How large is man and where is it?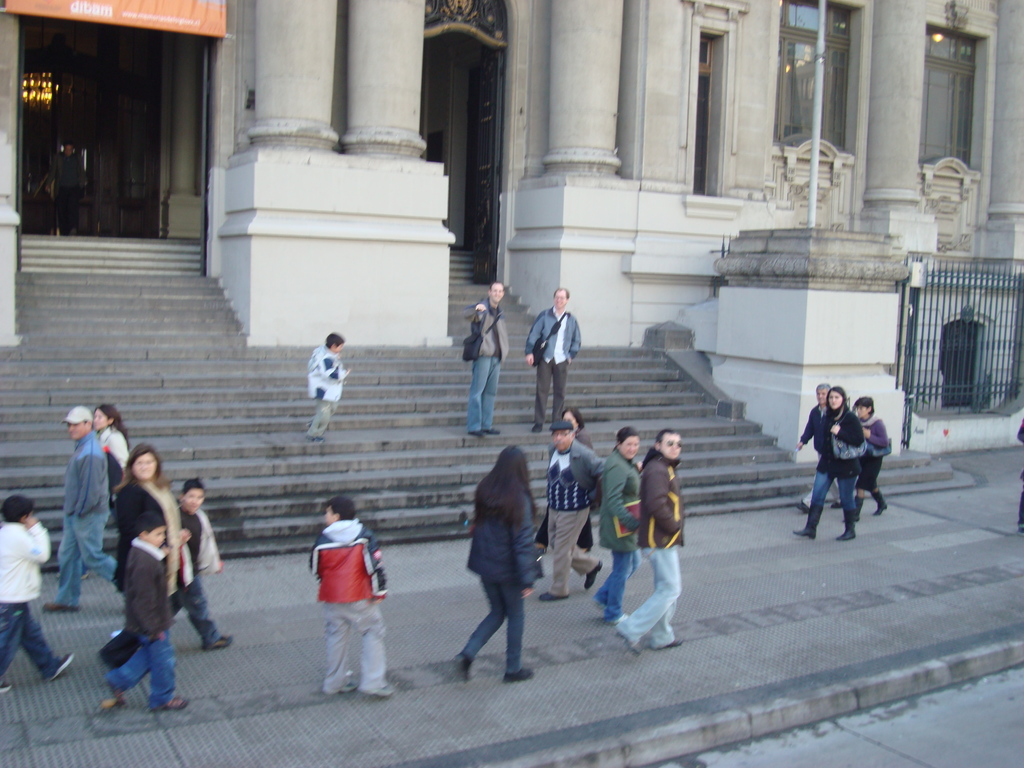
Bounding box: box=[38, 404, 124, 614].
